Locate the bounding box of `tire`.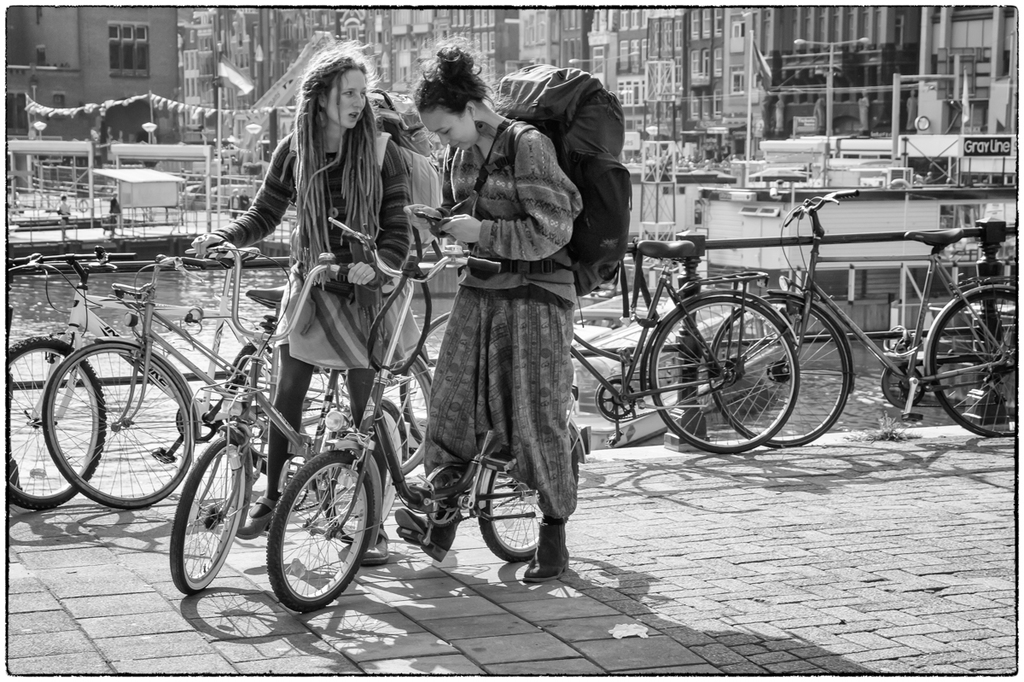
Bounding box: x1=9, y1=329, x2=108, y2=510.
